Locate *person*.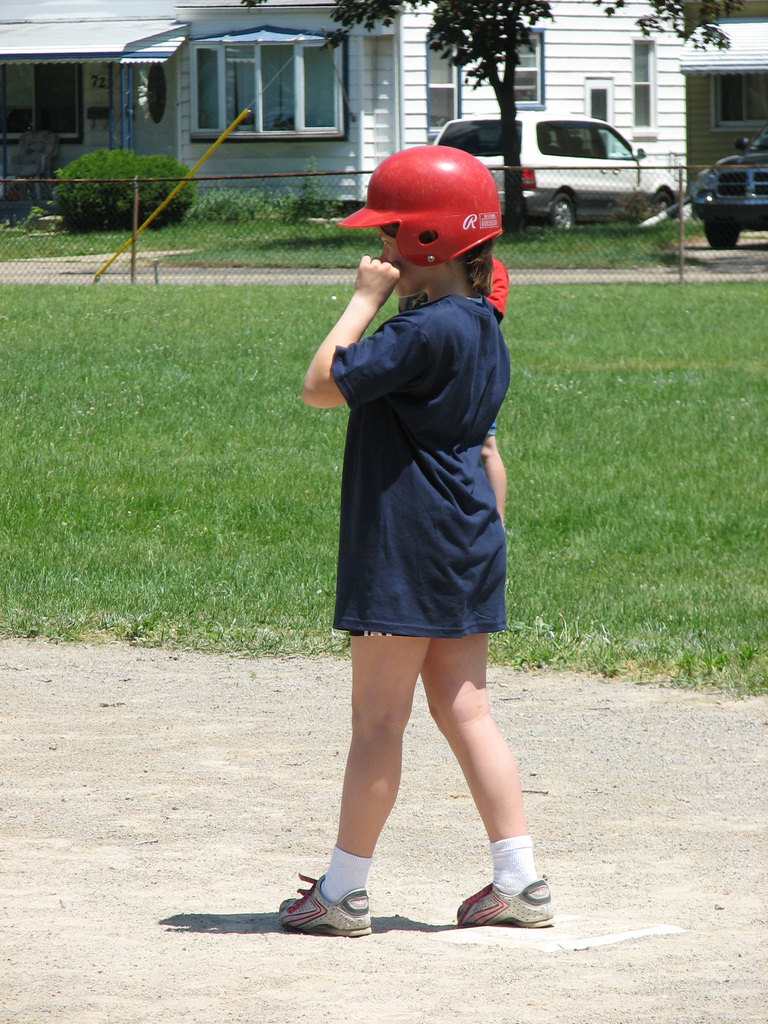
Bounding box: pyautogui.locateOnScreen(390, 254, 506, 532).
